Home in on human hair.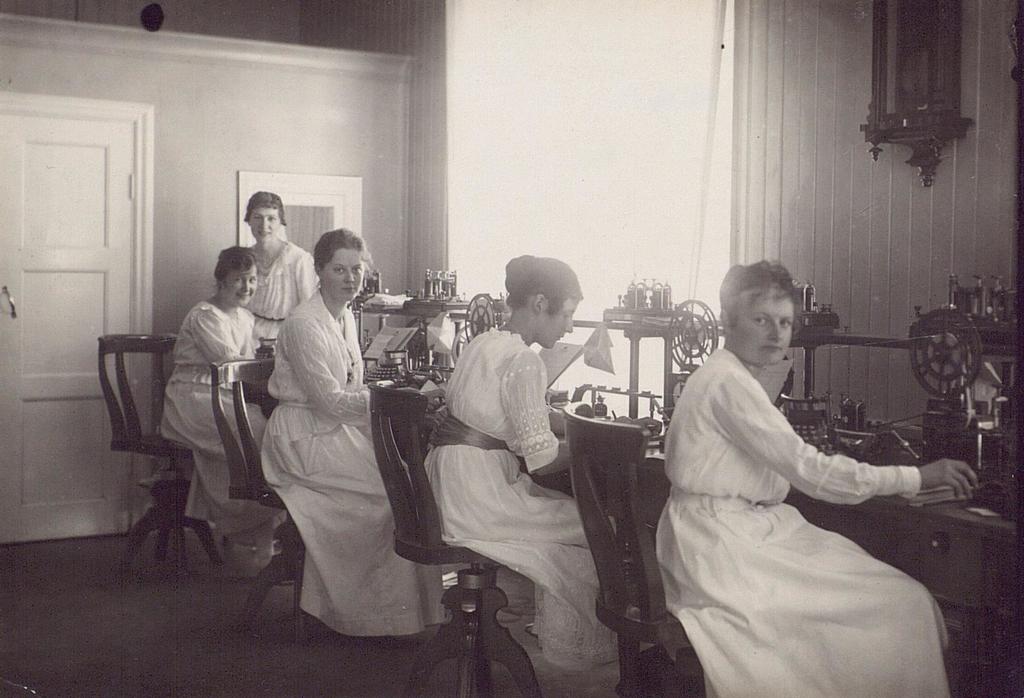
Homed in at crop(211, 246, 255, 285).
